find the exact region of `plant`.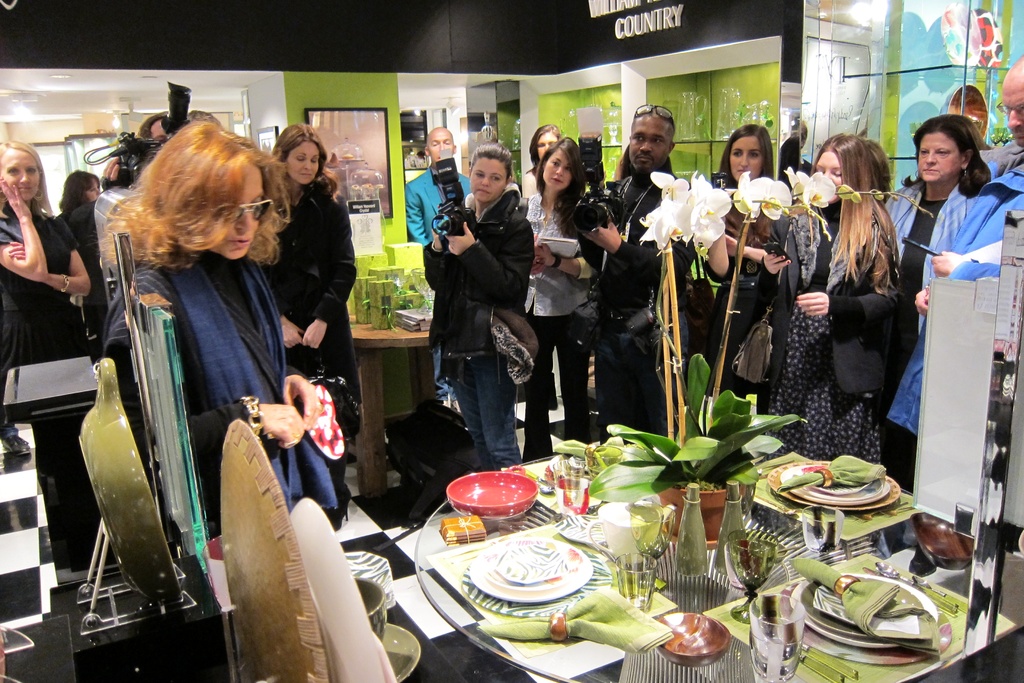
Exact region: [x1=584, y1=339, x2=820, y2=500].
